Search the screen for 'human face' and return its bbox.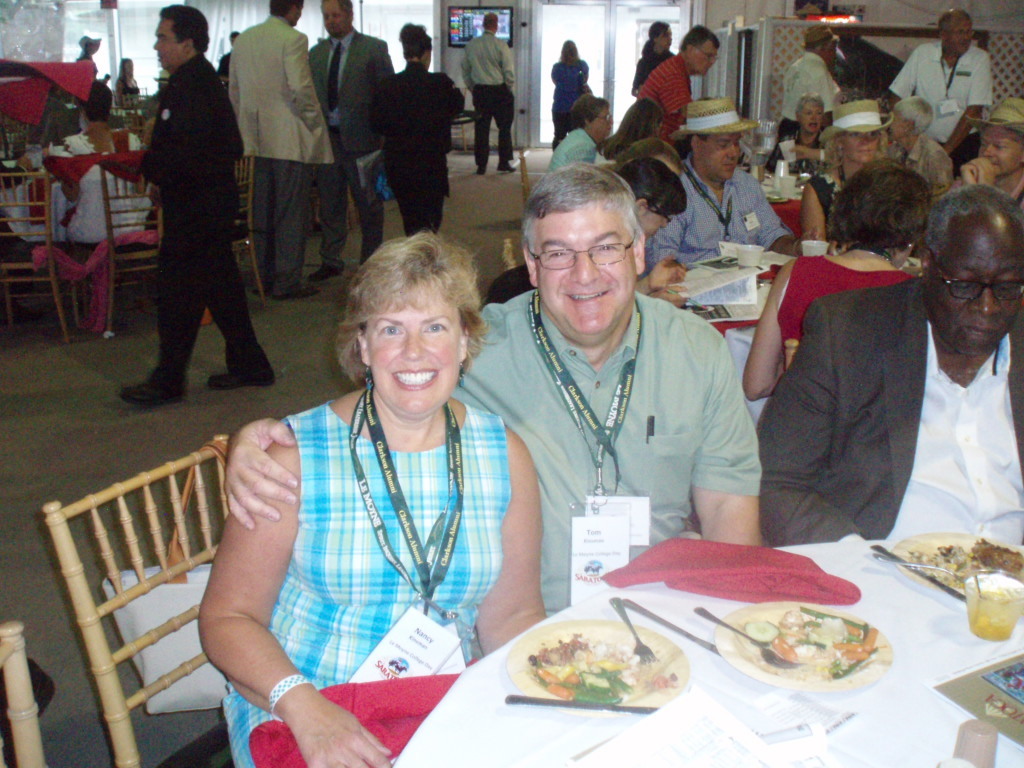
Found: box(938, 7, 972, 55).
